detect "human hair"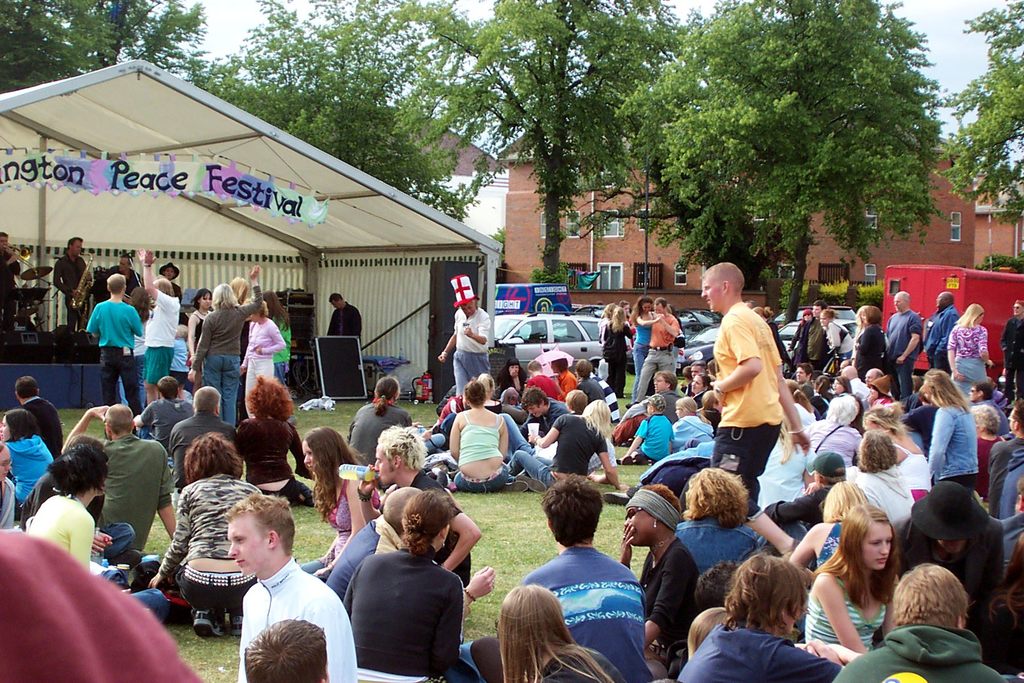
327/292/343/300
